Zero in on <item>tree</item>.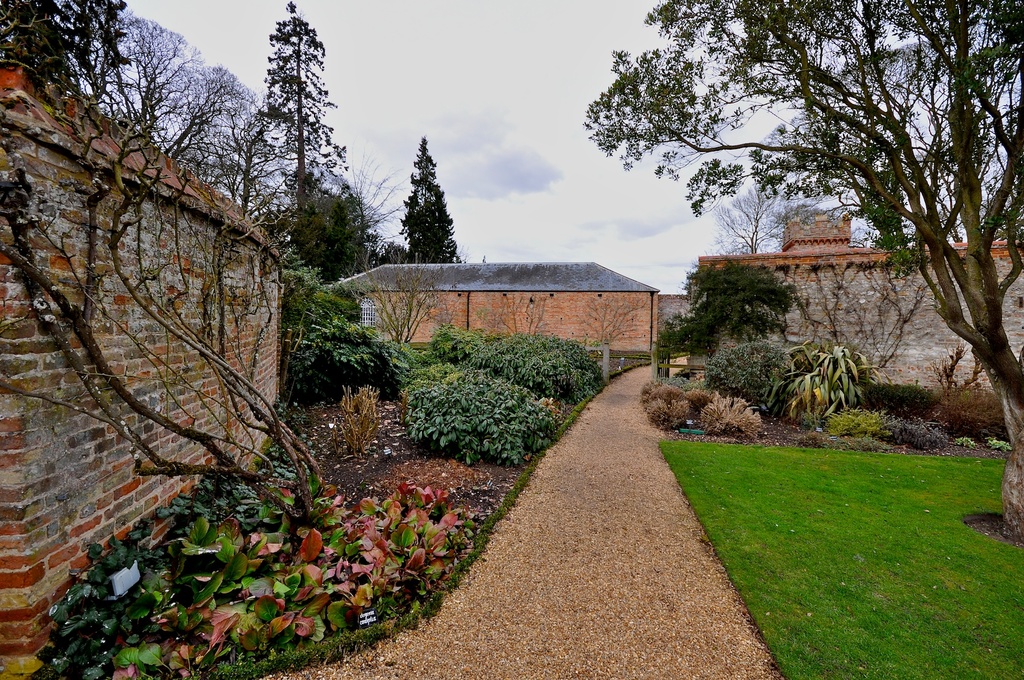
Zeroed in: select_region(581, 0, 1023, 547).
